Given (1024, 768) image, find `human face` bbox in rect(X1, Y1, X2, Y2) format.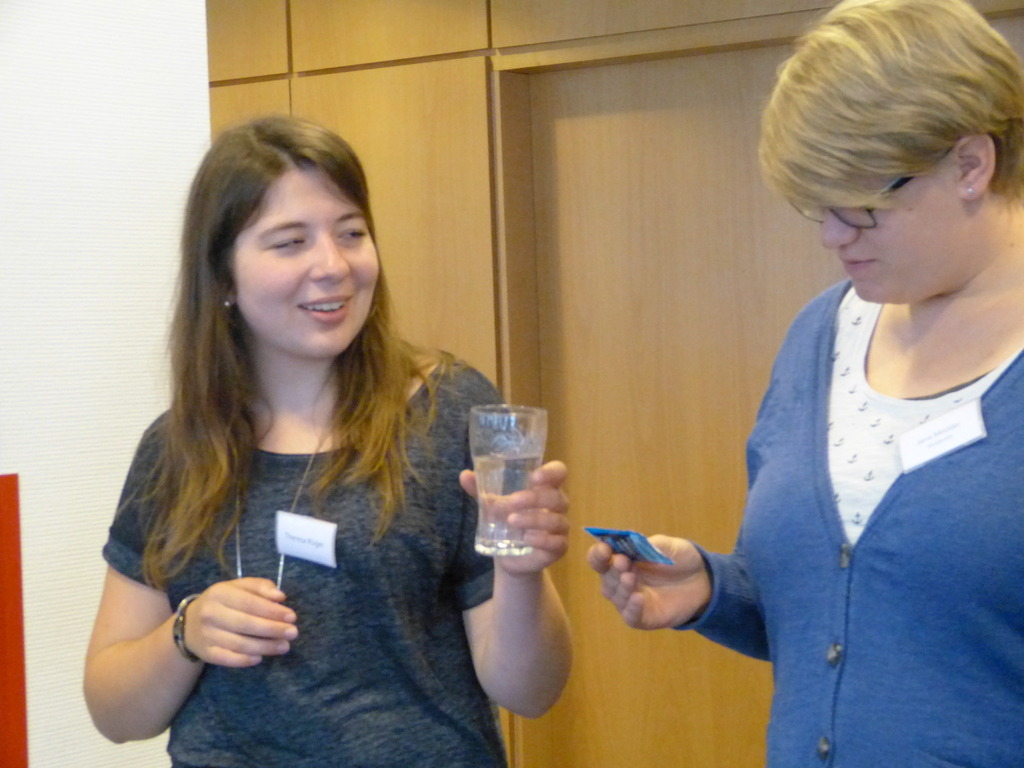
rect(819, 154, 964, 308).
